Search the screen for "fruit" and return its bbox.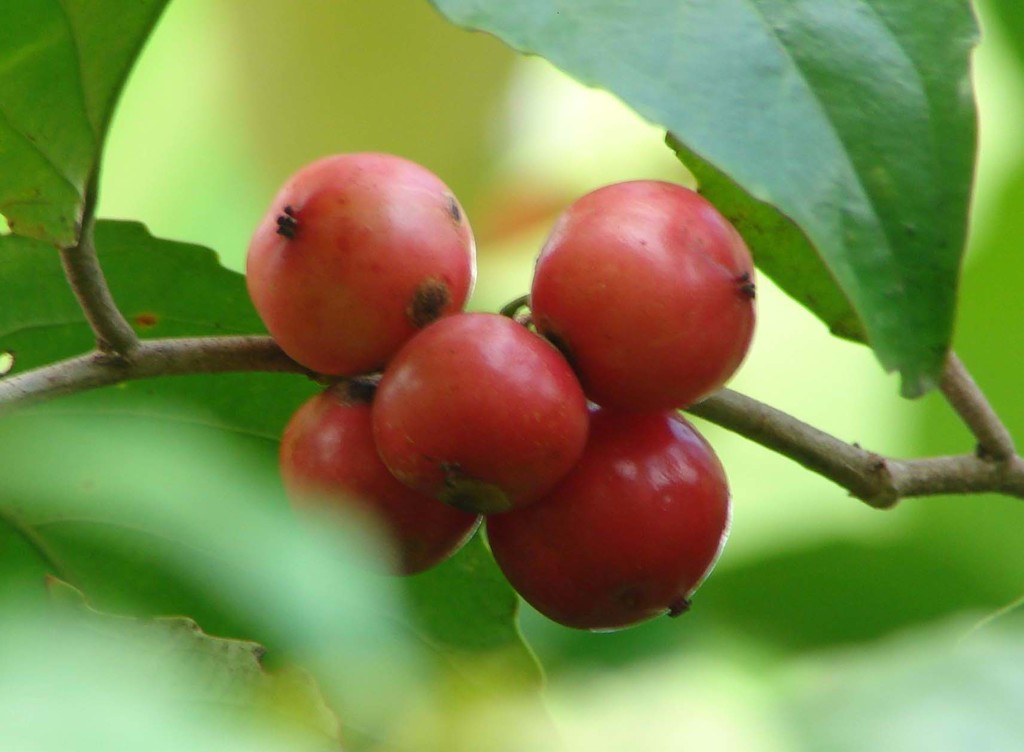
Found: x1=244 y1=155 x2=479 y2=377.
